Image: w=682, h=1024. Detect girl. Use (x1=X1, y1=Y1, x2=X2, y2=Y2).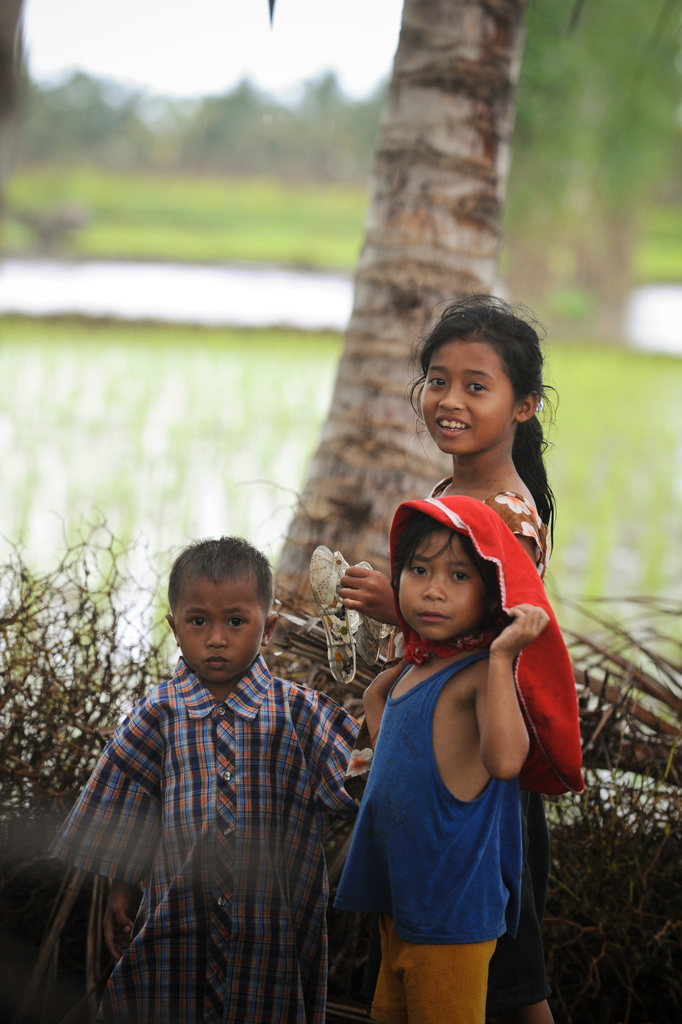
(x1=337, y1=292, x2=556, y2=1023).
